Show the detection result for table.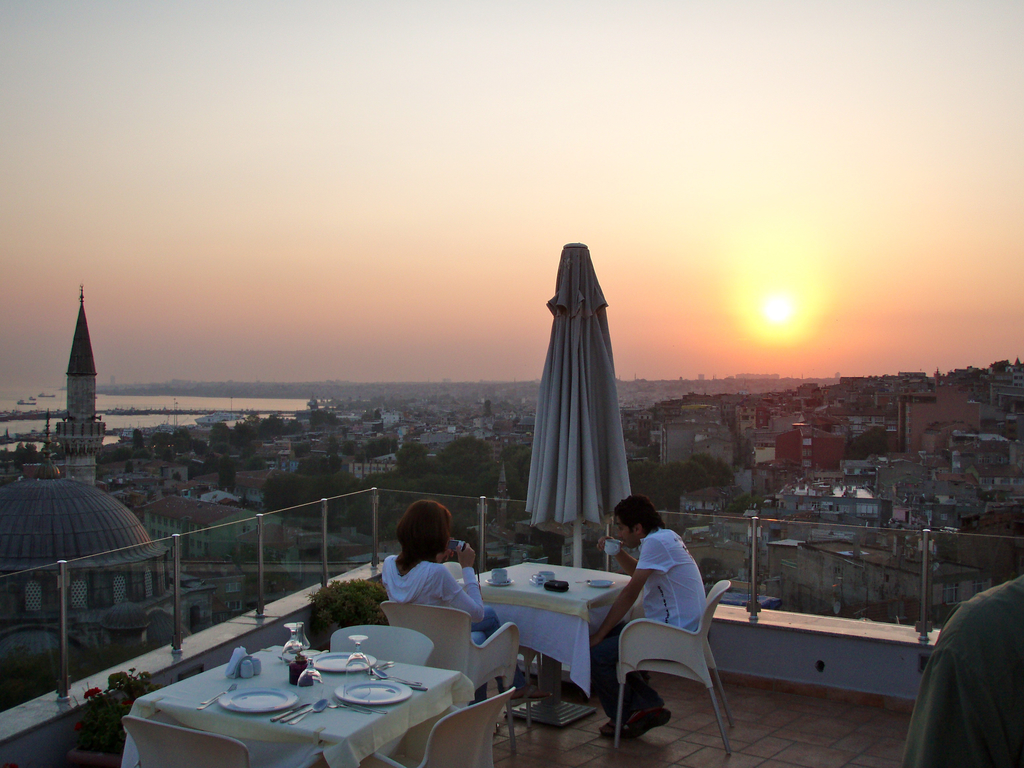
pyautogui.locateOnScreen(467, 550, 639, 707).
